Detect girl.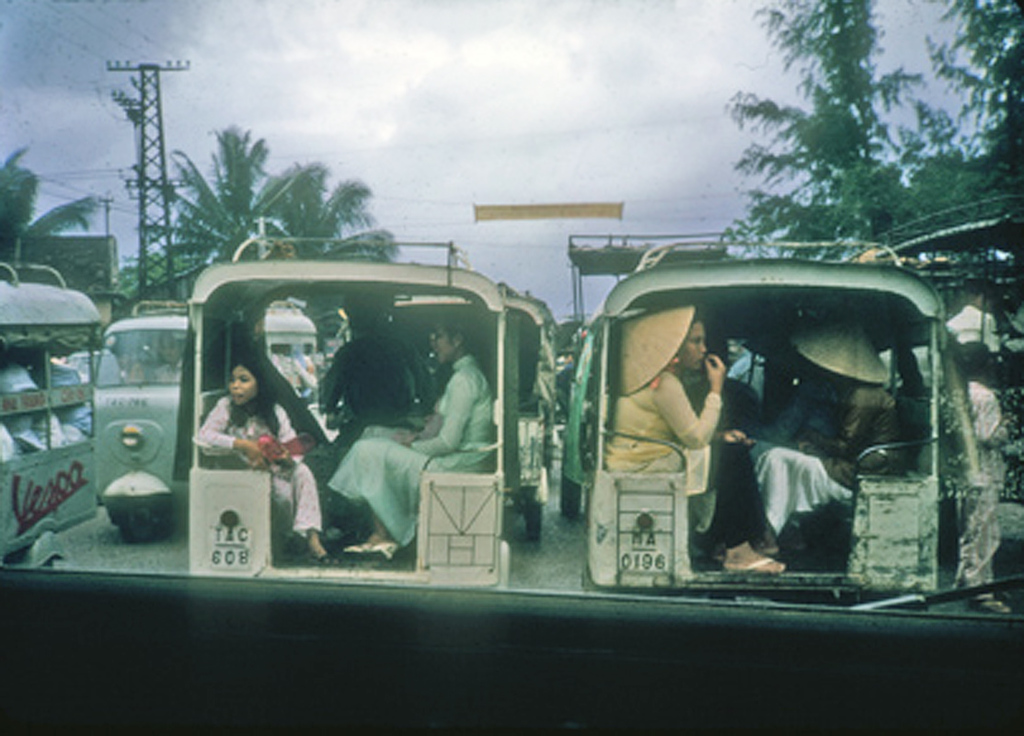
Detected at box=[194, 355, 331, 567].
